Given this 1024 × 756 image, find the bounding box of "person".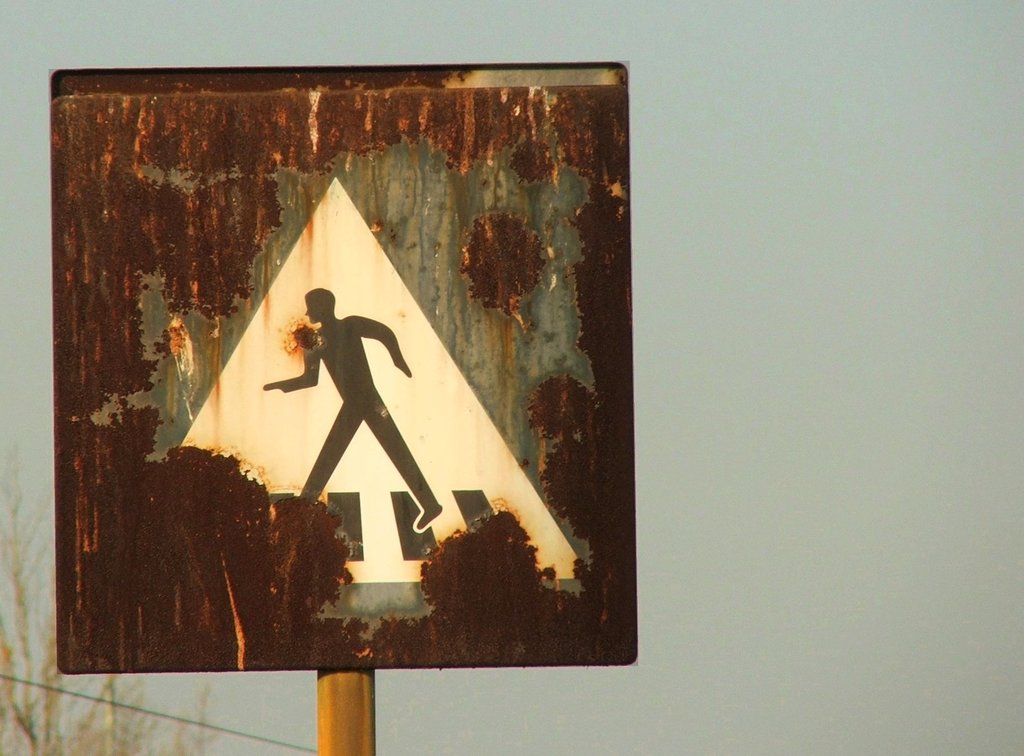
260:289:447:531.
